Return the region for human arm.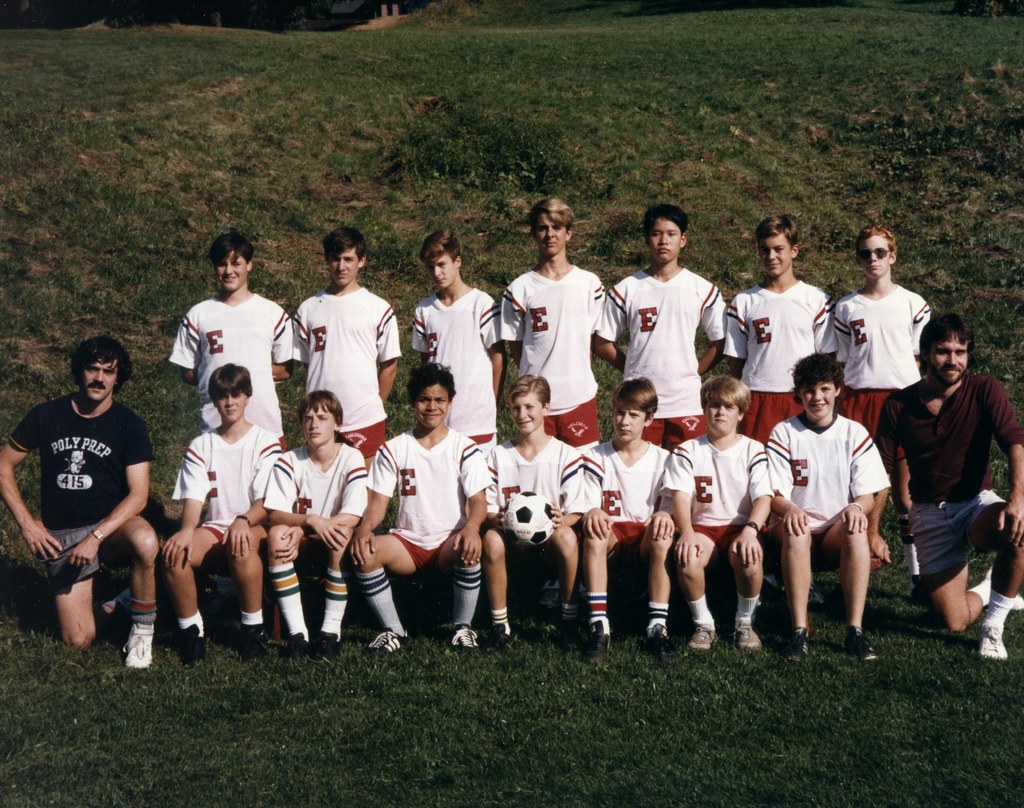
(162, 440, 208, 568).
